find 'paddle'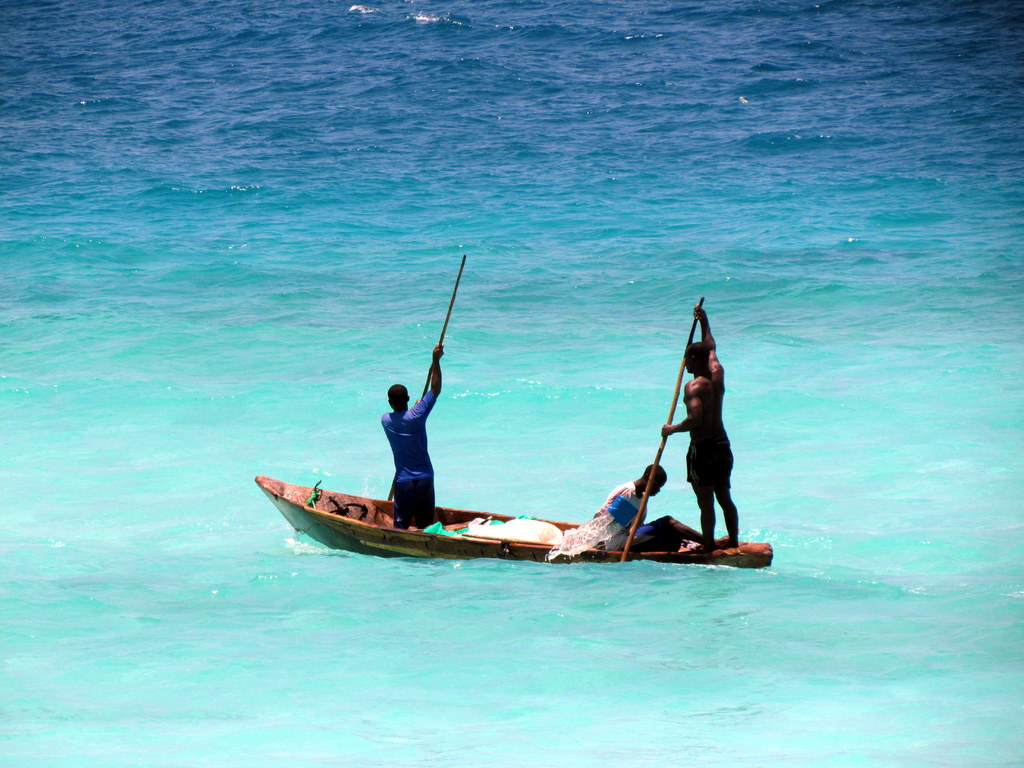
l=621, t=294, r=708, b=562
